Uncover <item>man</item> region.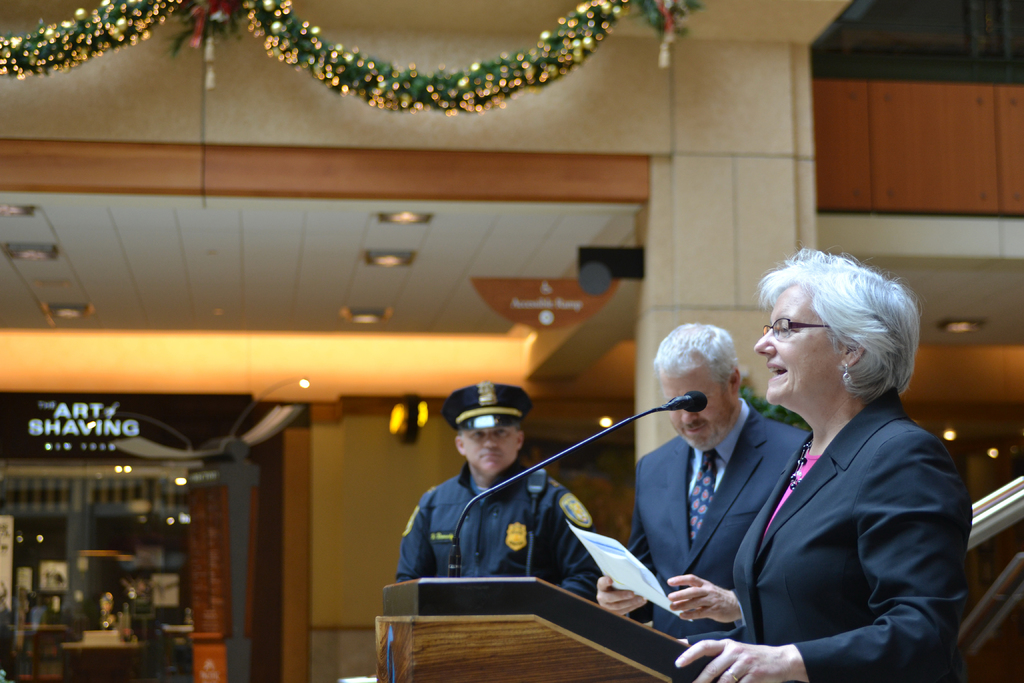
Uncovered: <bbox>394, 384, 609, 605</bbox>.
